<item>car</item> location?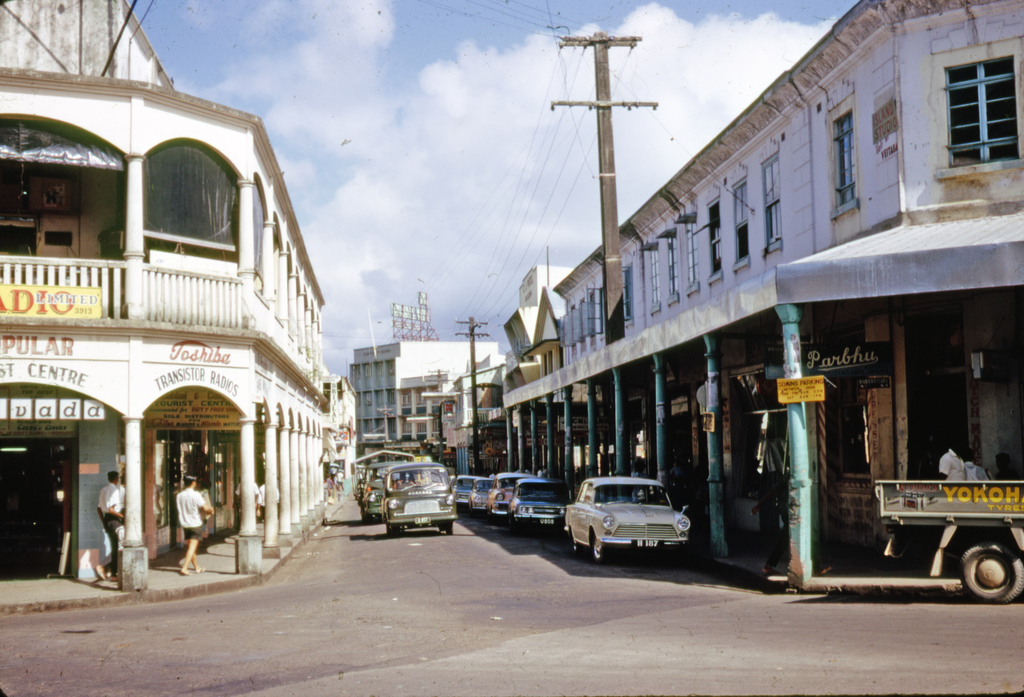
508:478:573:534
